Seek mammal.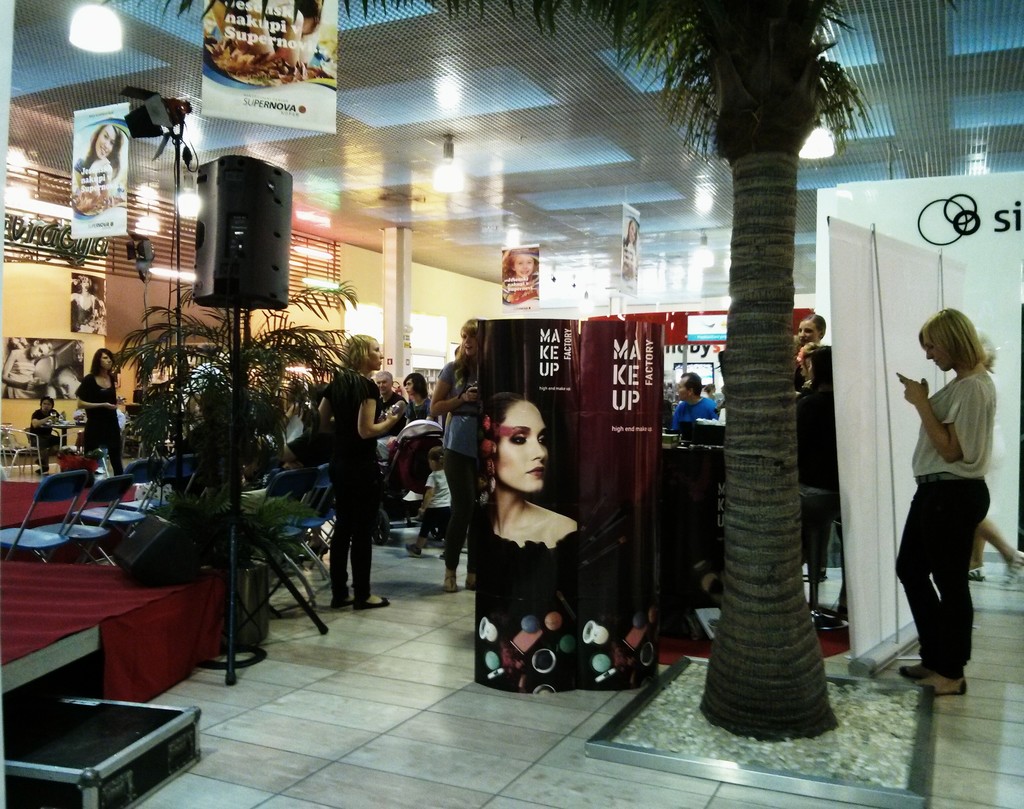
877,302,1007,696.
